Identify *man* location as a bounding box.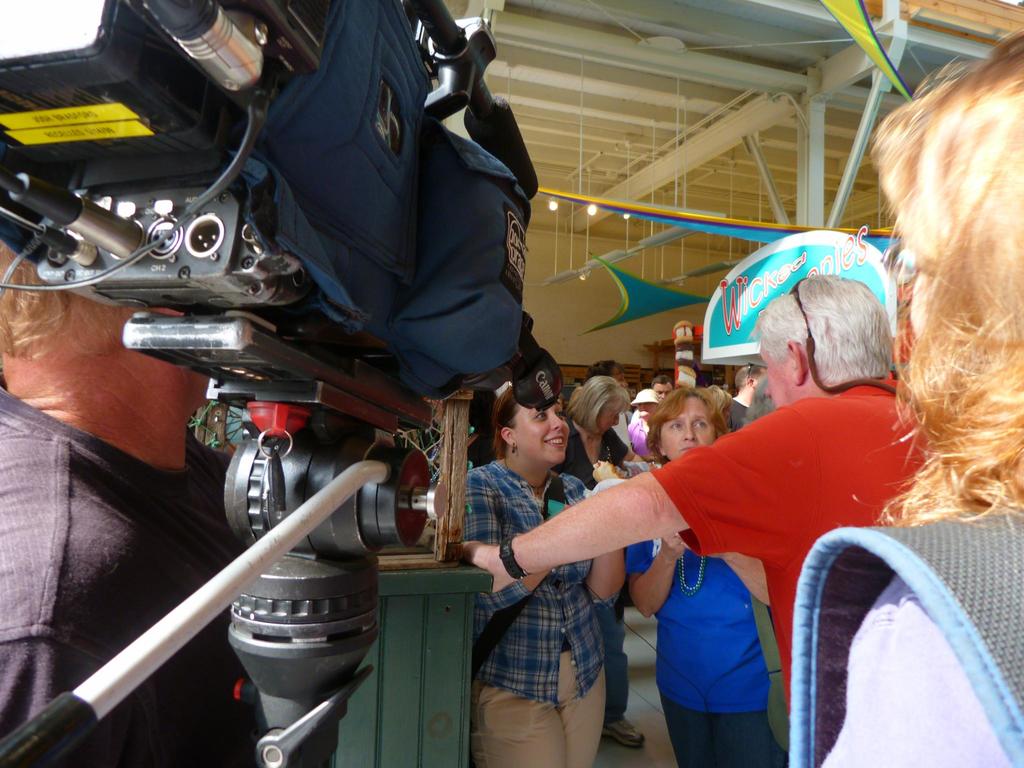
584:360:635:451.
